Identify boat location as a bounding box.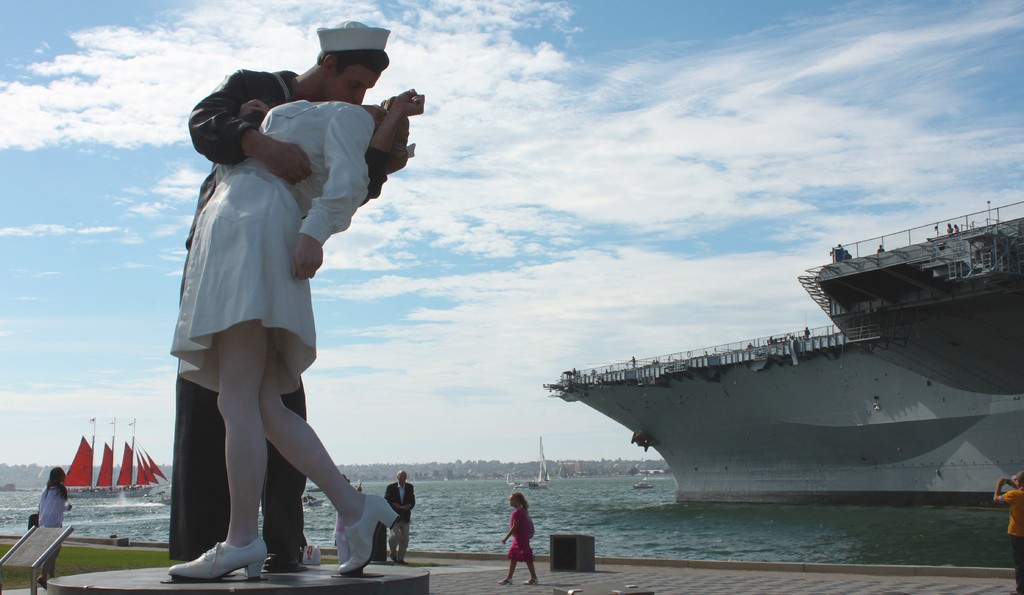
locate(59, 438, 159, 509).
